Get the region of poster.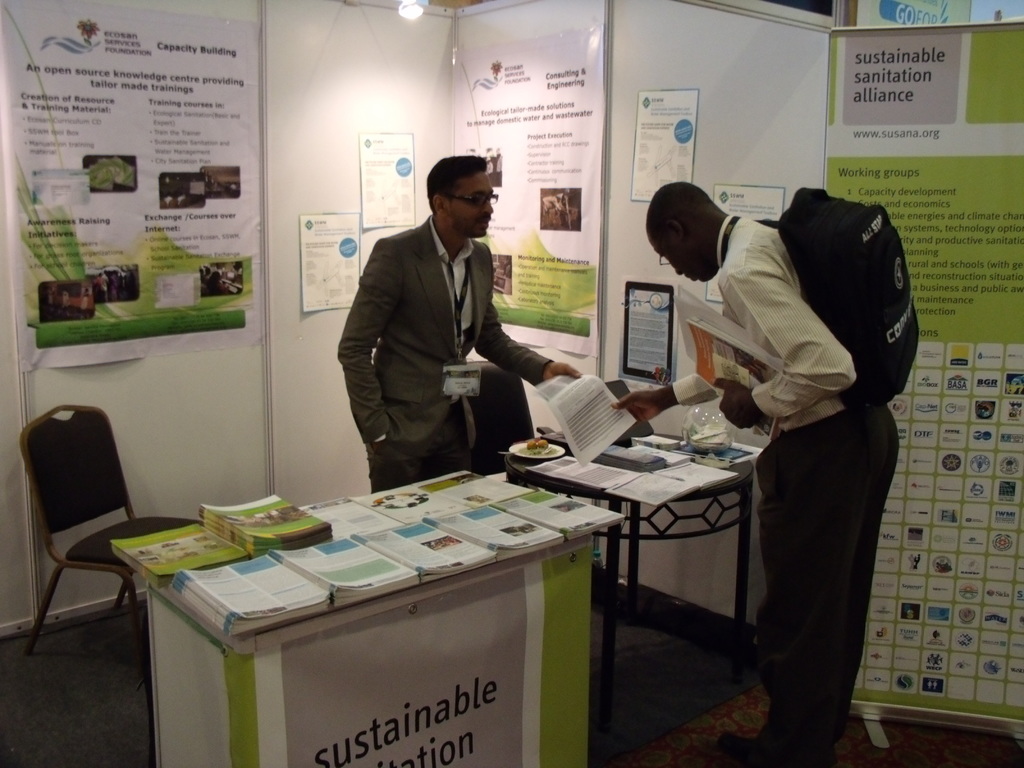
x1=628, y1=87, x2=703, y2=204.
